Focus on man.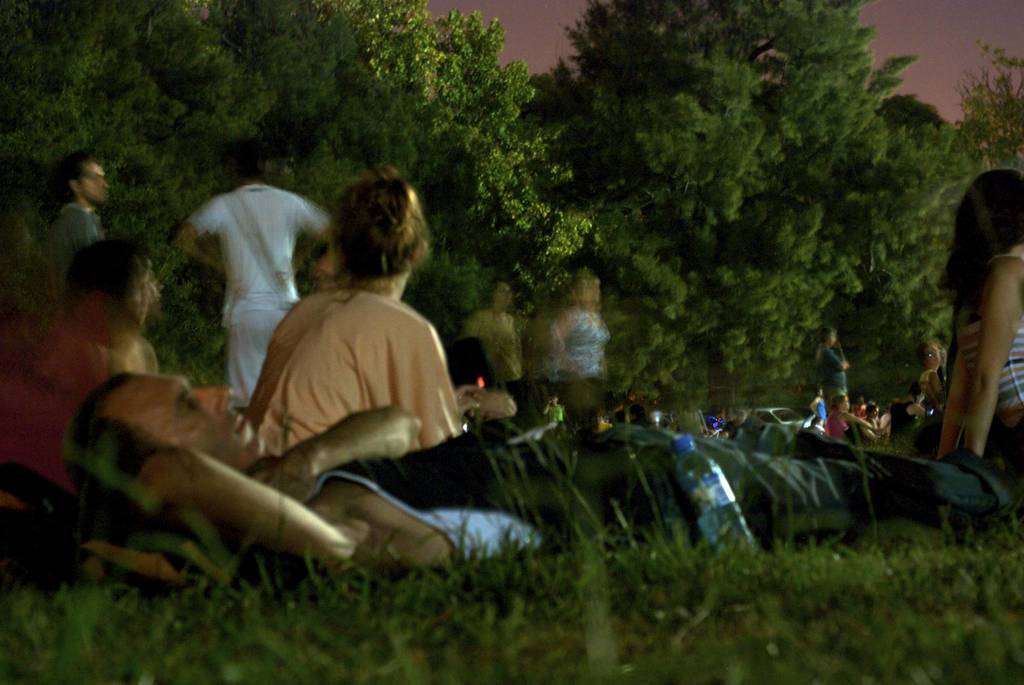
Focused at <bbox>63, 366, 1023, 579</bbox>.
